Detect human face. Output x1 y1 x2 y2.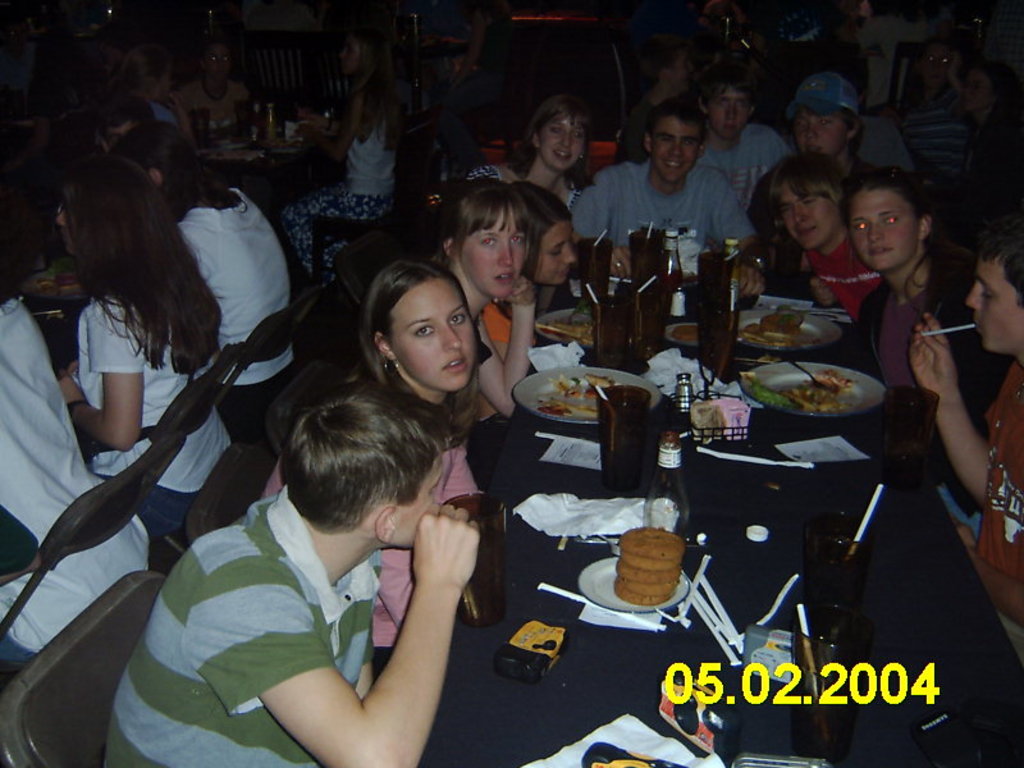
392 278 476 390.
